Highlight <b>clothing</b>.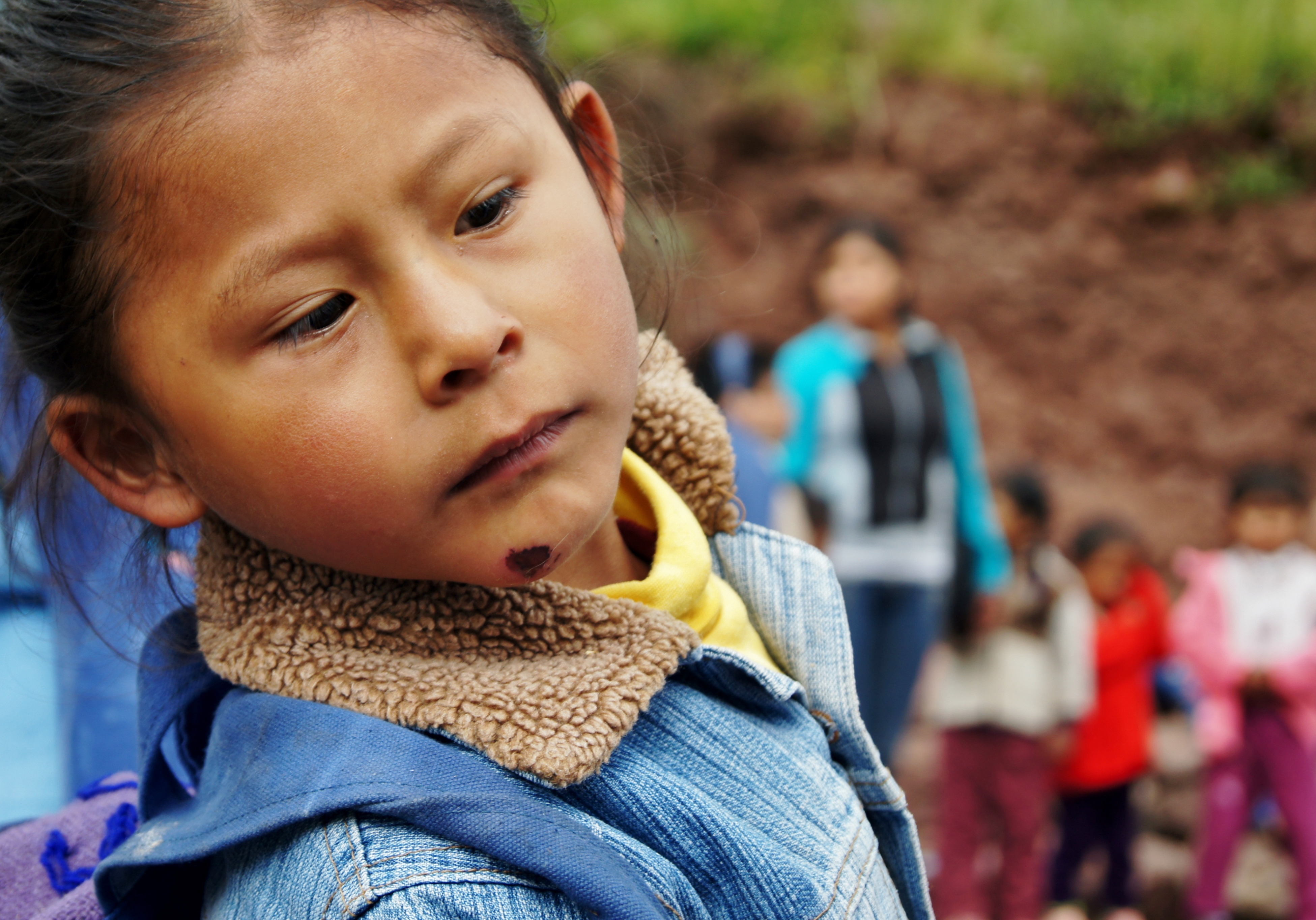
Highlighted region: Rect(245, 139, 267, 175).
